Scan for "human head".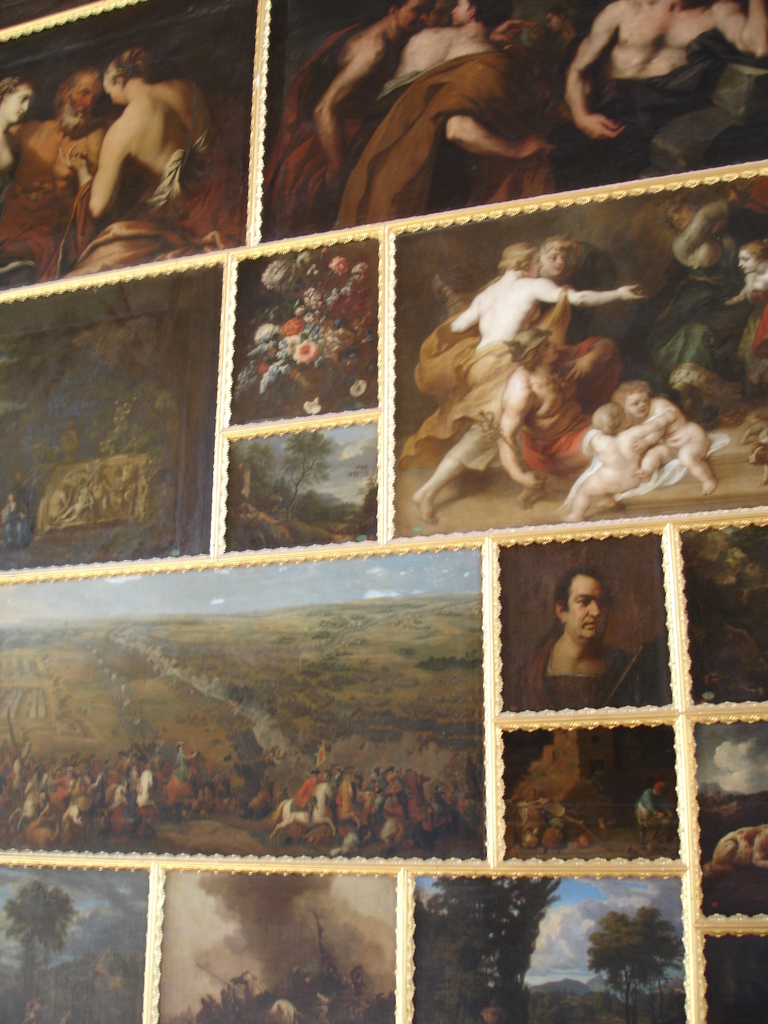
Scan result: (668, 195, 705, 227).
